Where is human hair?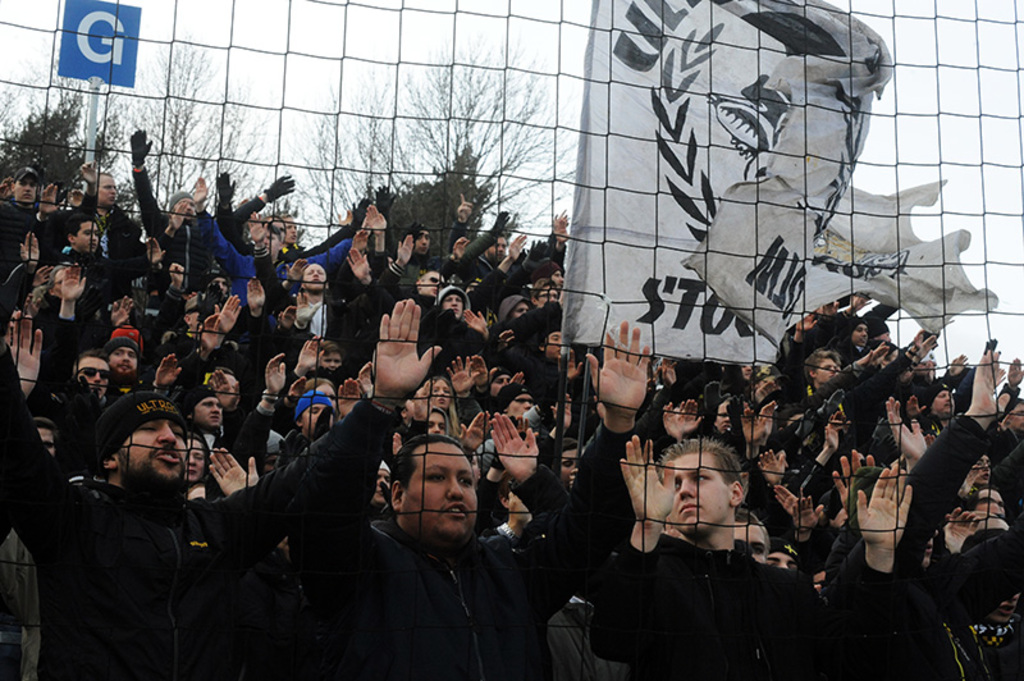
(left=77, top=348, right=109, bottom=364).
